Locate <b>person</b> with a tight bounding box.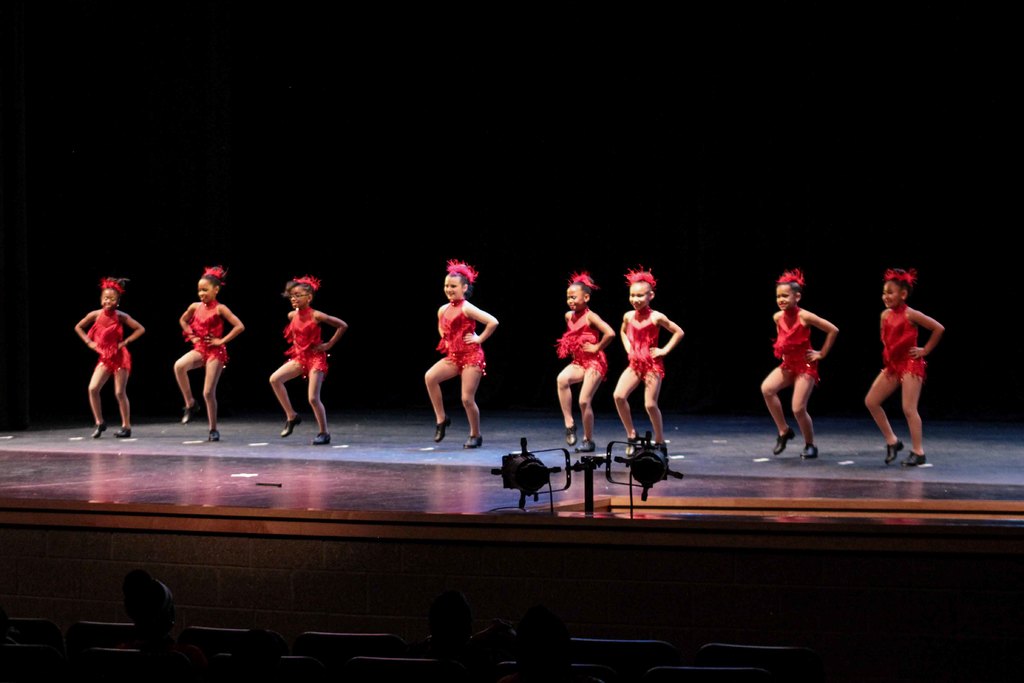
box(74, 276, 144, 437).
